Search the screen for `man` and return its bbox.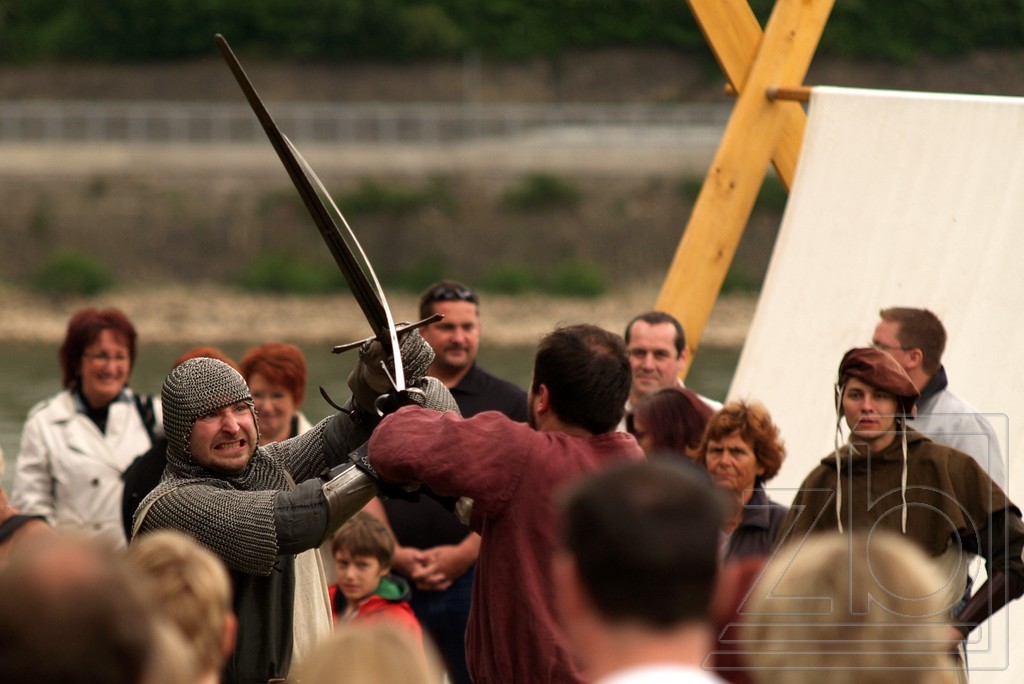
Found: [left=0, top=526, right=153, bottom=683].
